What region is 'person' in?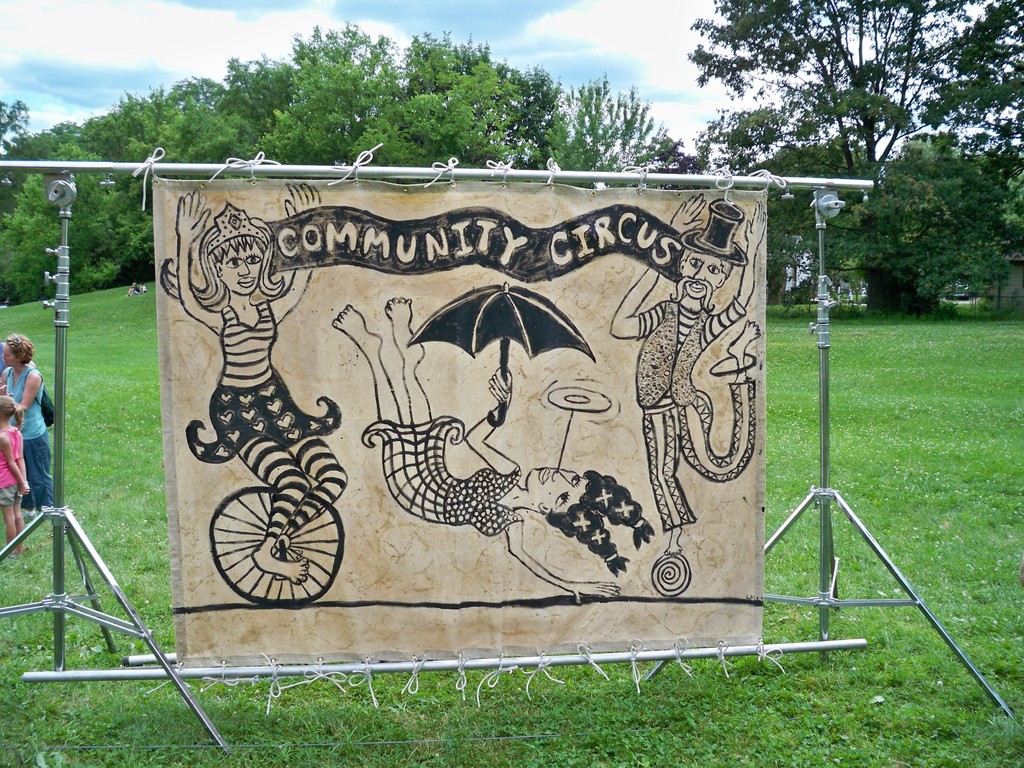
608:192:767:564.
